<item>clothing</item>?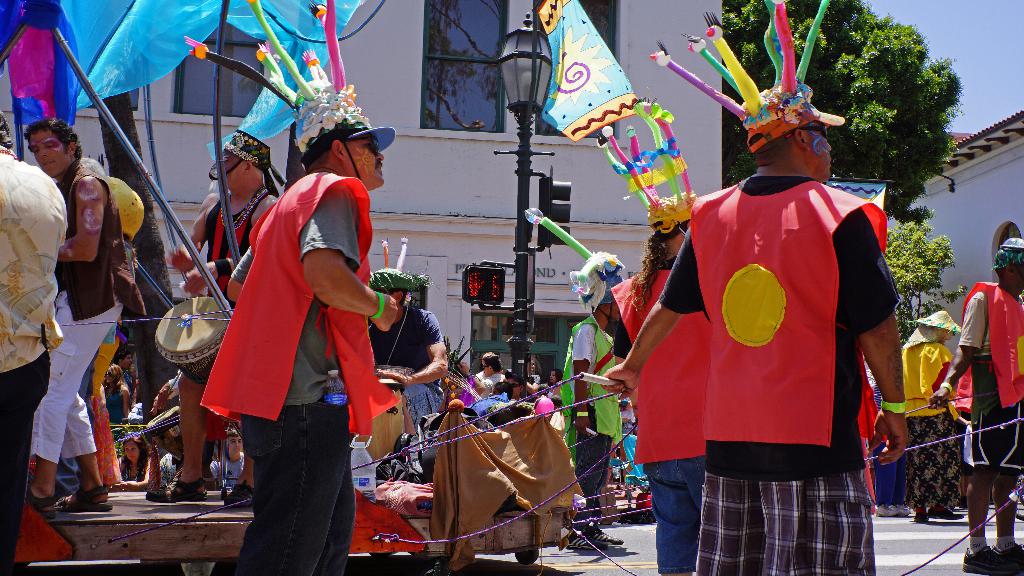
{"x1": 561, "y1": 308, "x2": 623, "y2": 504}
